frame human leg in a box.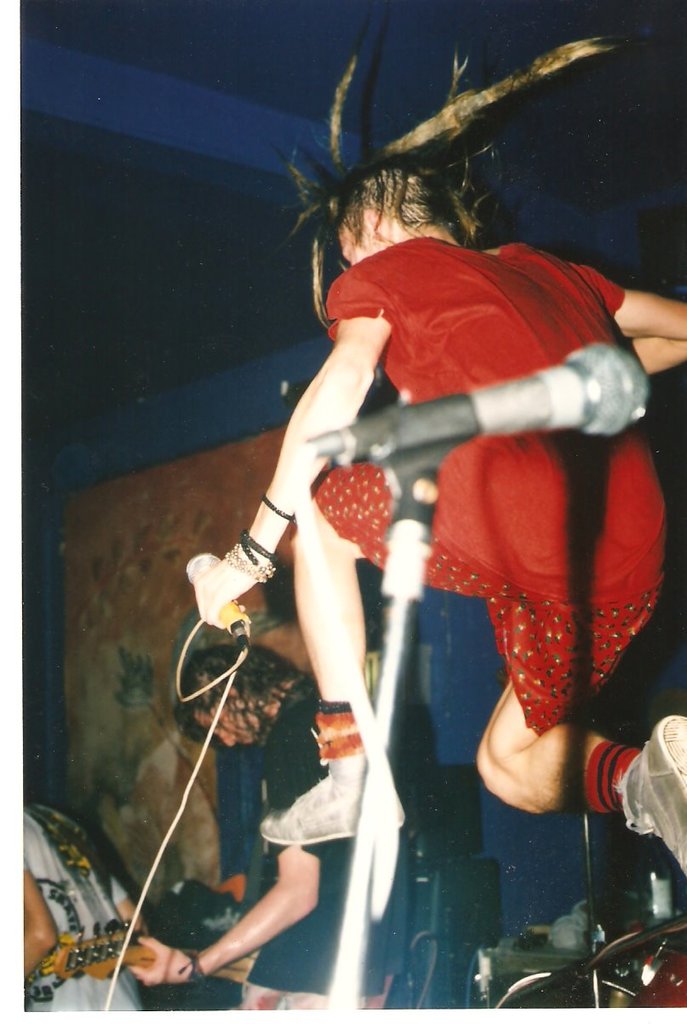
crop(259, 436, 509, 833).
